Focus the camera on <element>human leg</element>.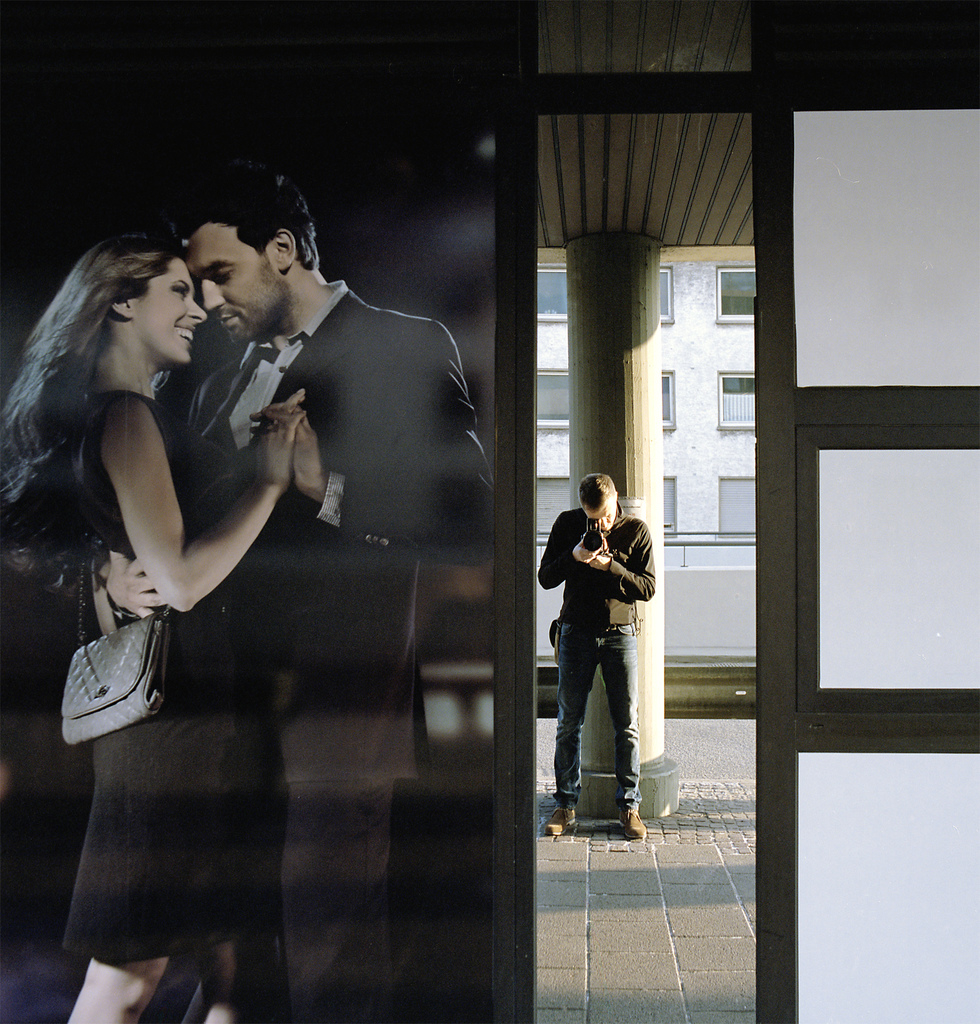
Focus region: {"x1": 543, "y1": 628, "x2": 600, "y2": 836}.
